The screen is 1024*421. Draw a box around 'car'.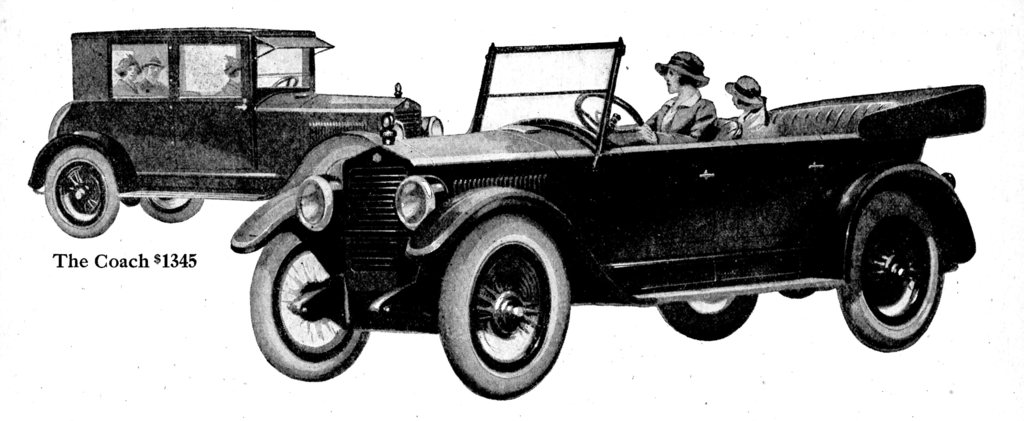
[22, 28, 447, 242].
